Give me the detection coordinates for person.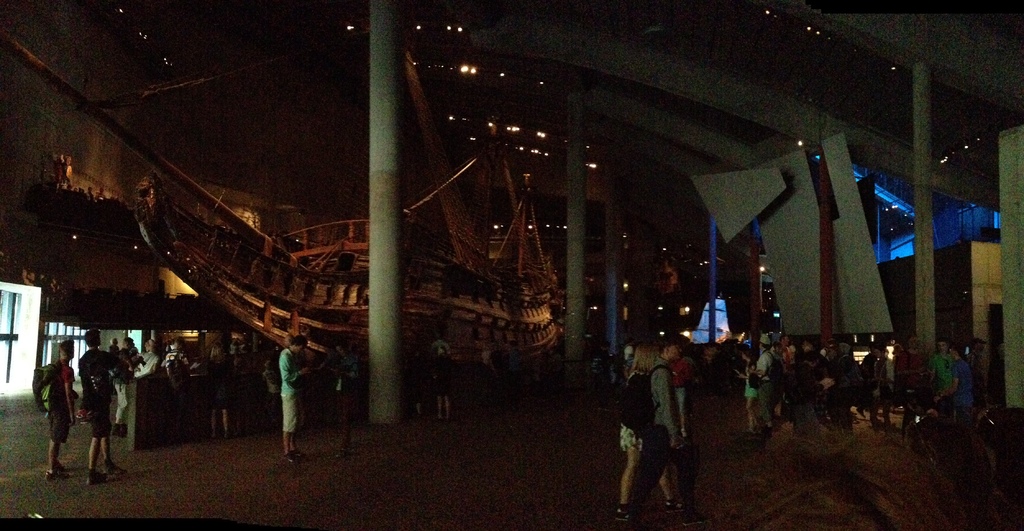
bbox=[78, 323, 127, 487].
